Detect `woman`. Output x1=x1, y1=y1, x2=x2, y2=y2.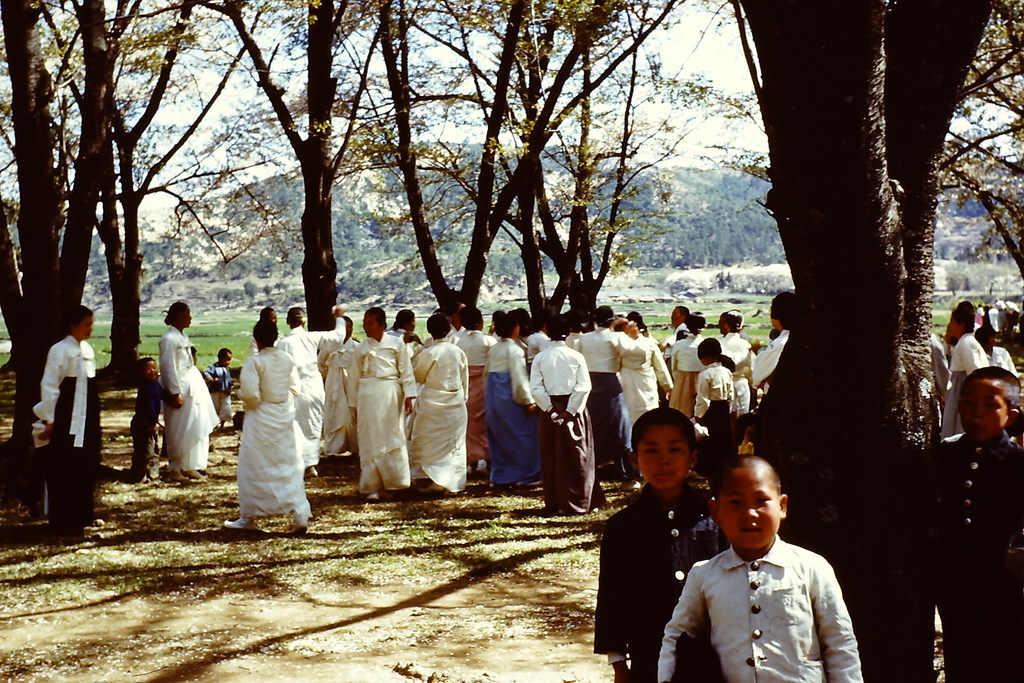
x1=319, y1=318, x2=363, y2=464.
